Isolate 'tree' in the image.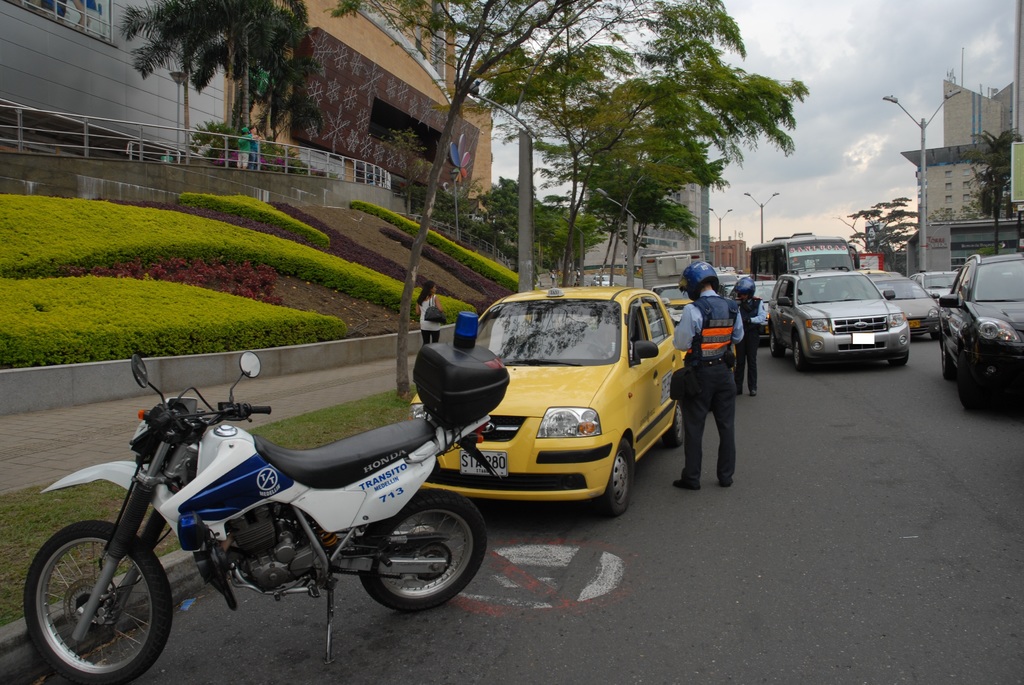
Isolated region: bbox=(965, 124, 1023, 253).
